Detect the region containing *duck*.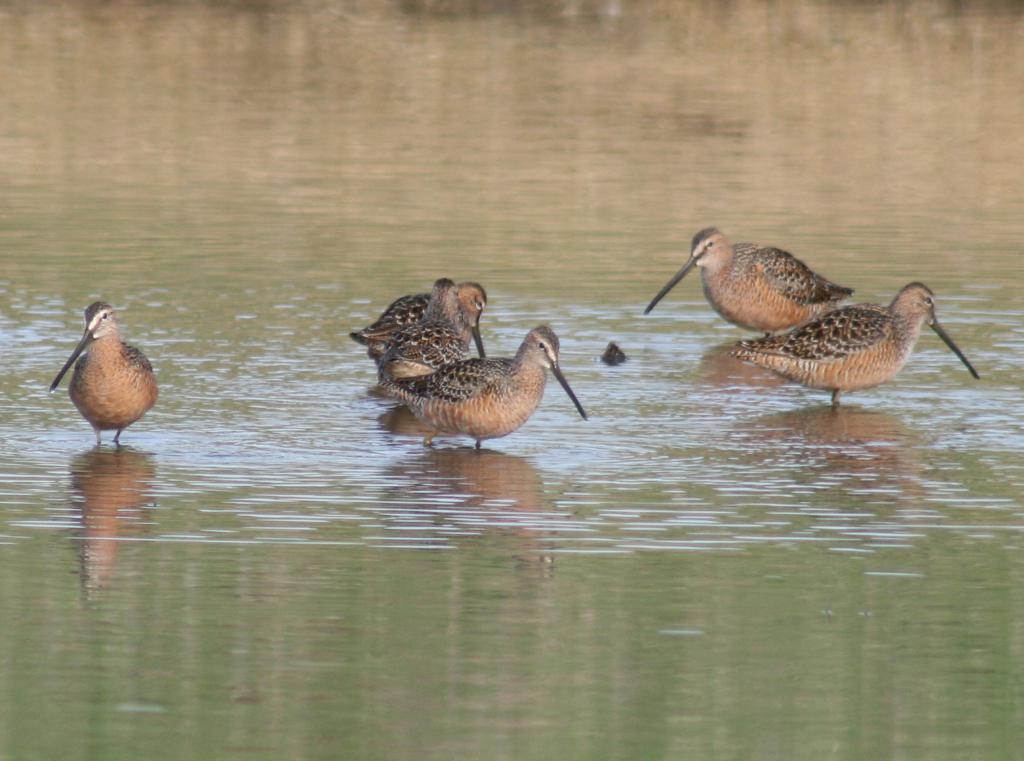
729 282 981 405.
